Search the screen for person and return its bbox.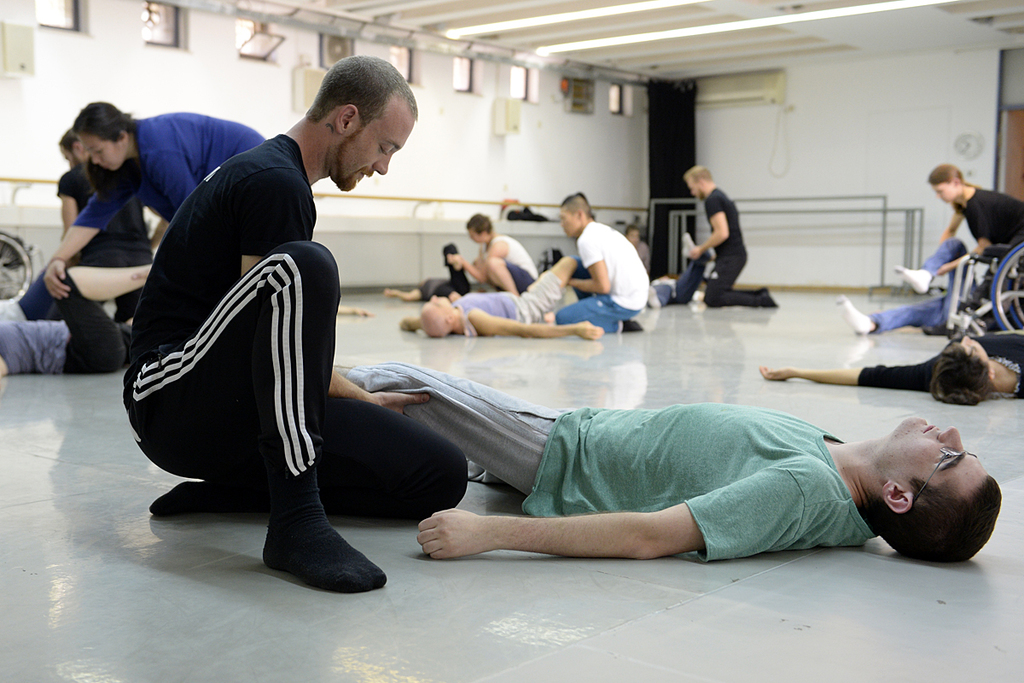
Found: bbox=[399, 254, 645, 340].
